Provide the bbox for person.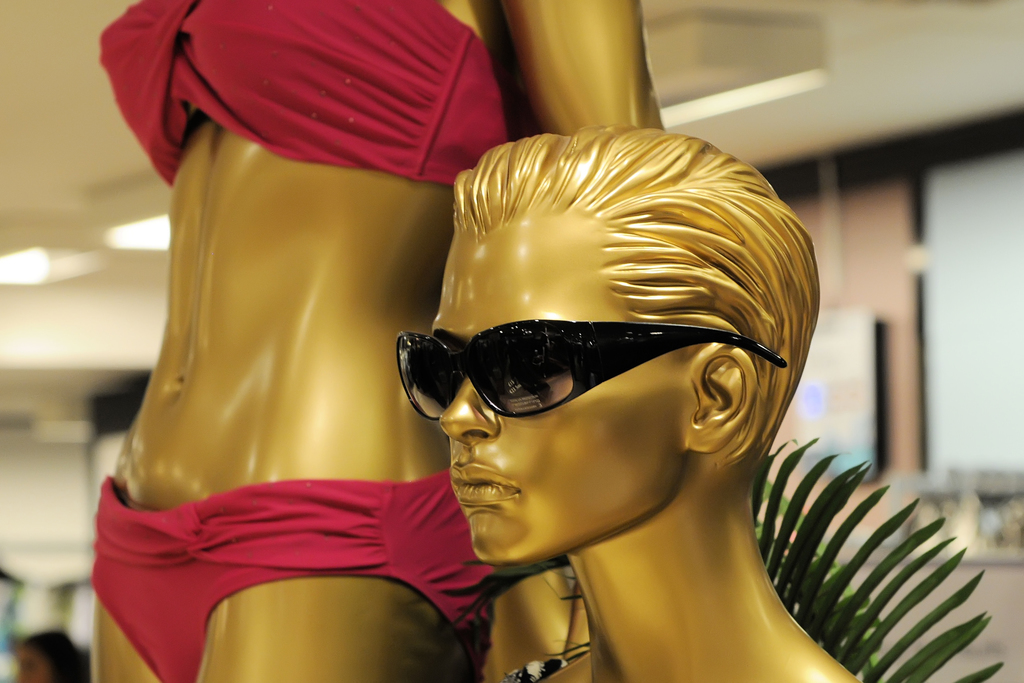
detection(395, 120, 866, 682).
